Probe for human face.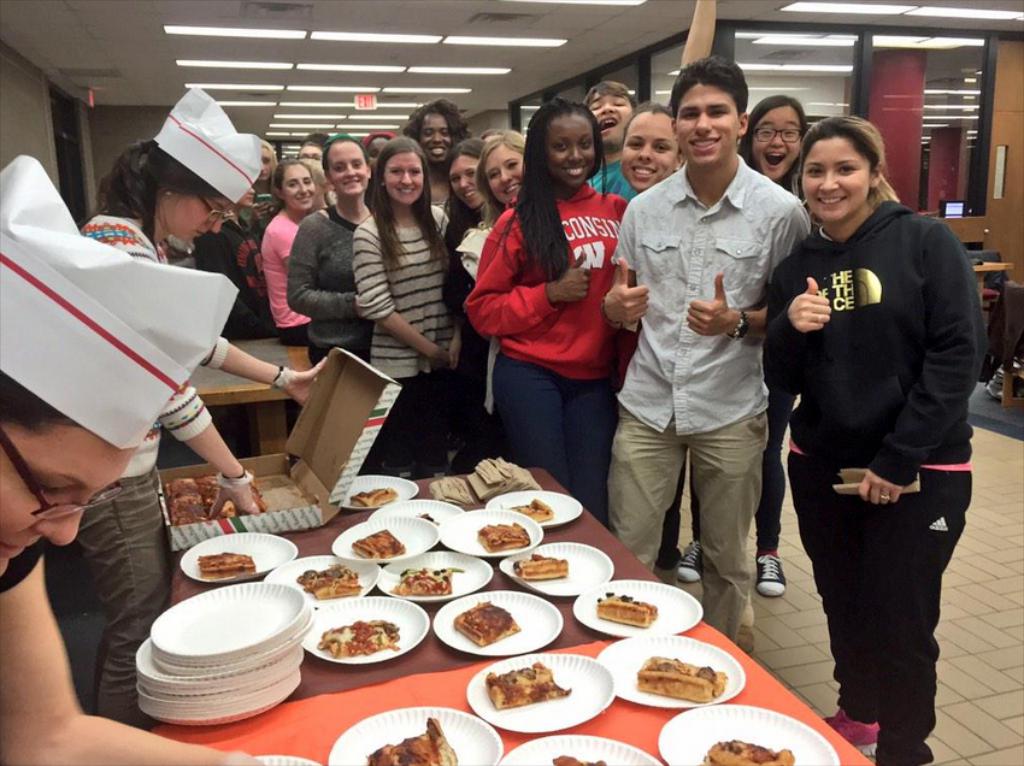
Probe result: bbox(0, 418, 135, 567).
